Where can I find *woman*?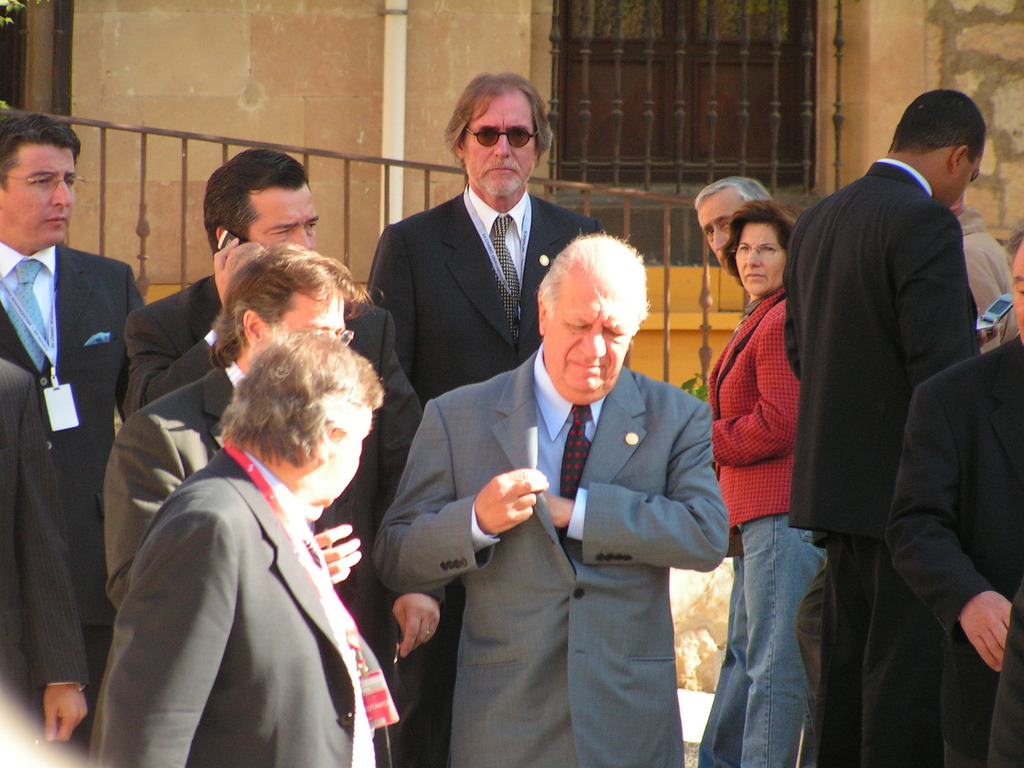
You can find it at region(726, 205, 833, 751).
